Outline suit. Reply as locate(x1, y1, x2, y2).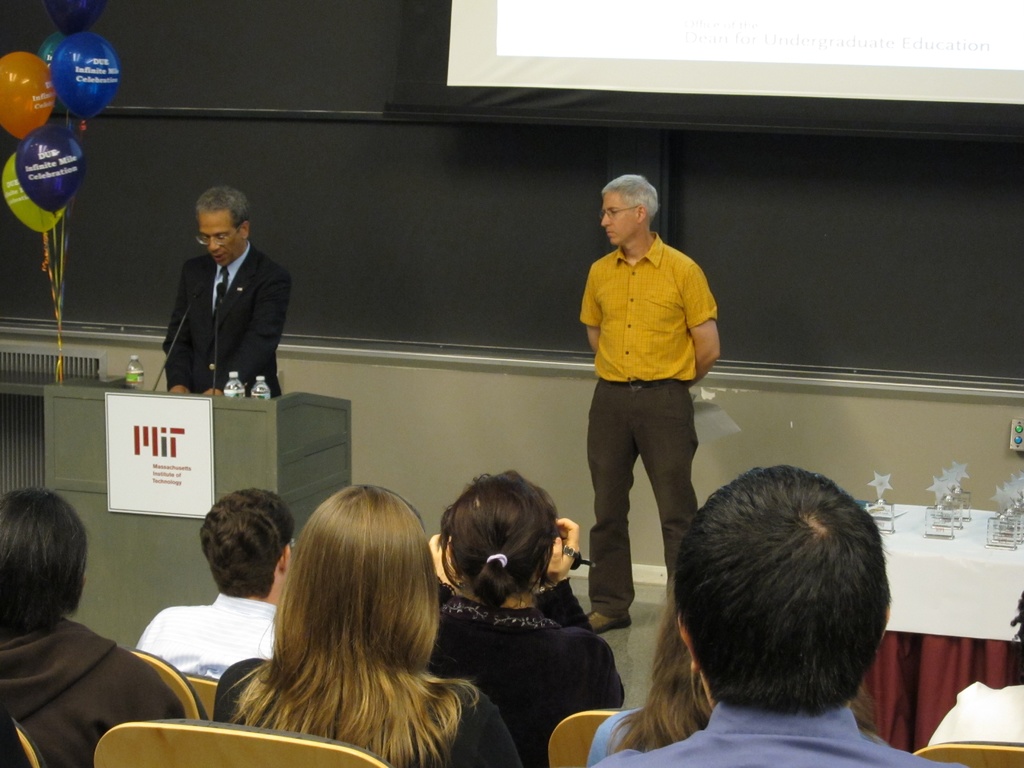
locate(159, 239, 291, 399).
